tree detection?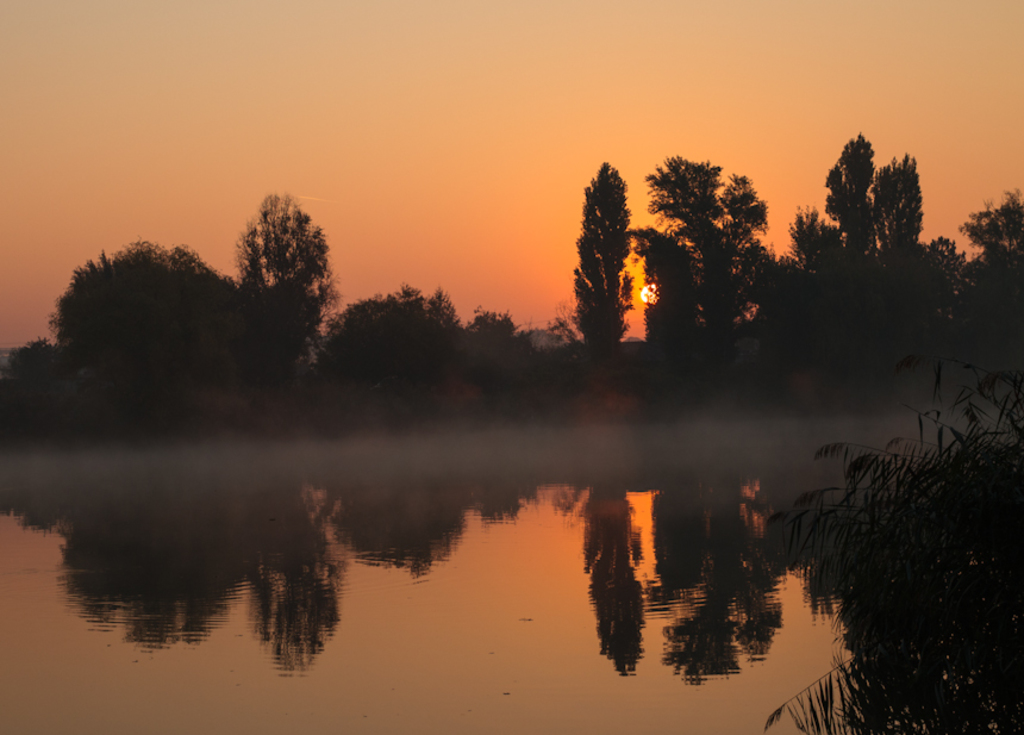
bbox(227, 193, 345, 393)
